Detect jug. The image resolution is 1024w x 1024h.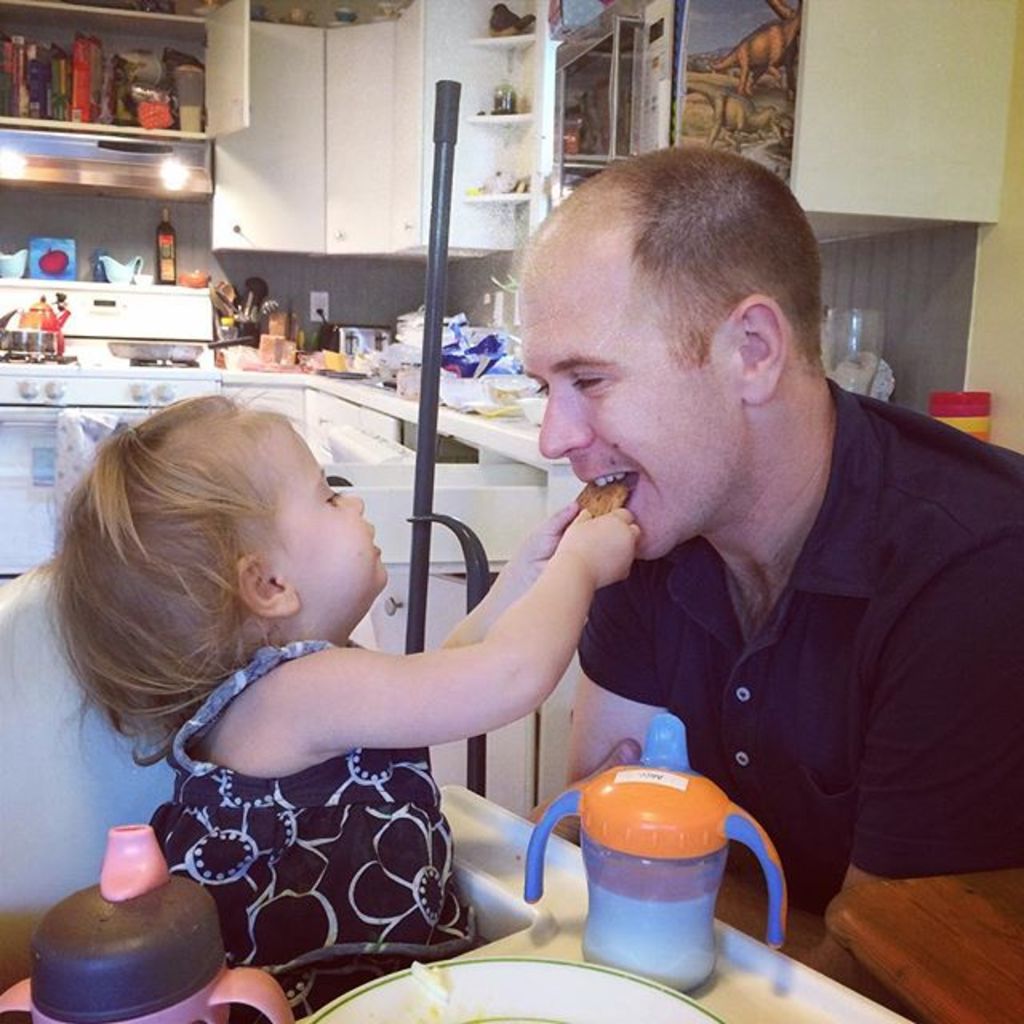
496 722 786 994.
